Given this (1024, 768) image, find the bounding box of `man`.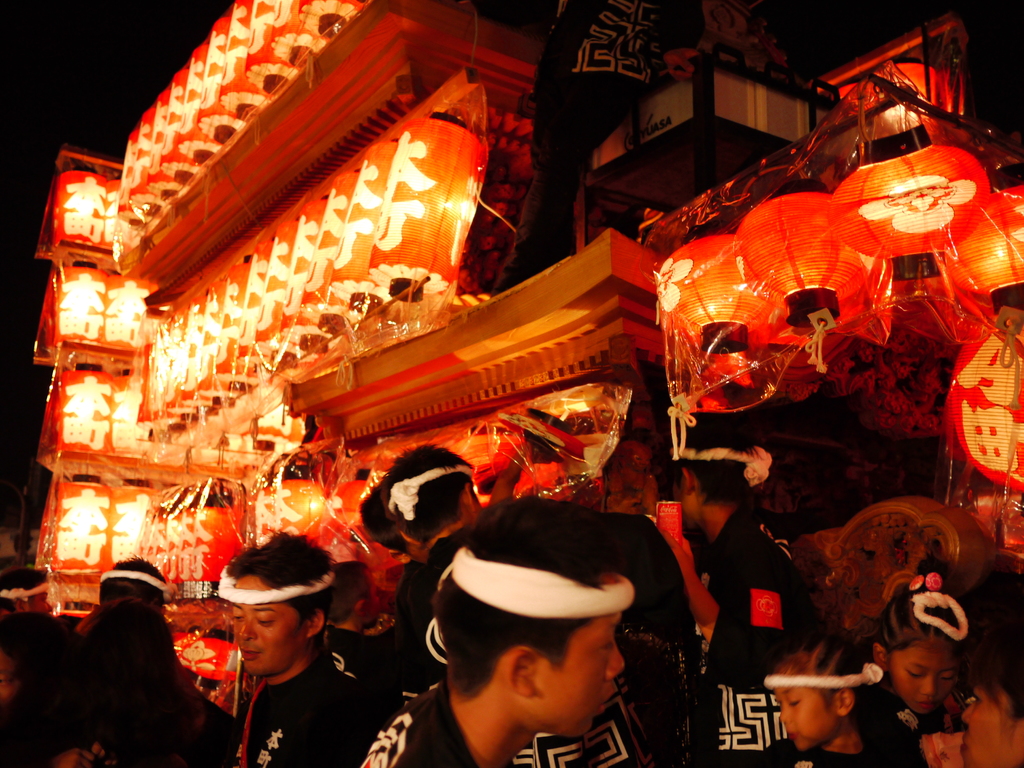
select_region(670, 420, 800, 767).
